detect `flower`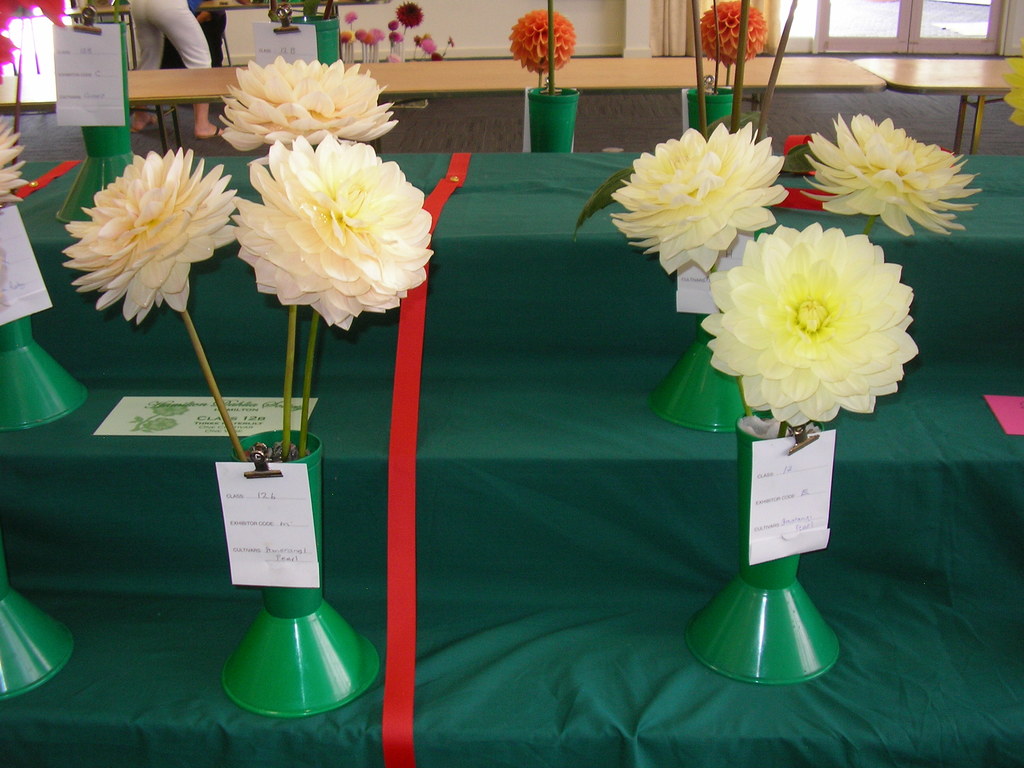
pyautogui.locateOnScreen(364, 36, 373, 45)
